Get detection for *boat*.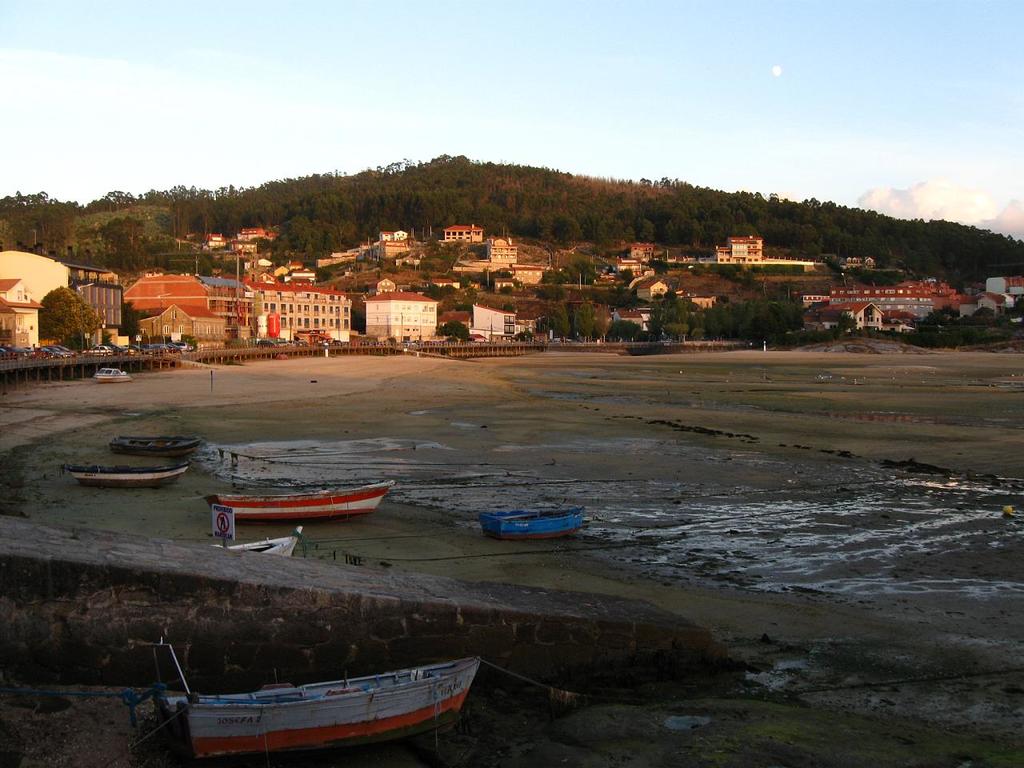
Detection: 106, 434, 202, 456.
